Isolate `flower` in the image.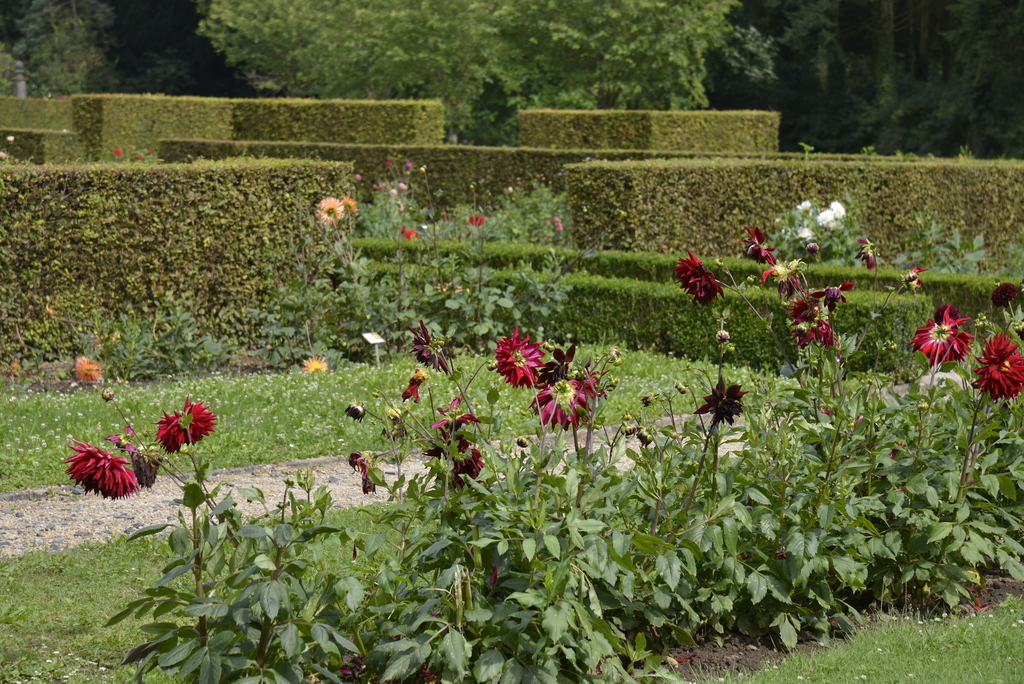
Isolated region: rect(488, 336, 544, 390).
